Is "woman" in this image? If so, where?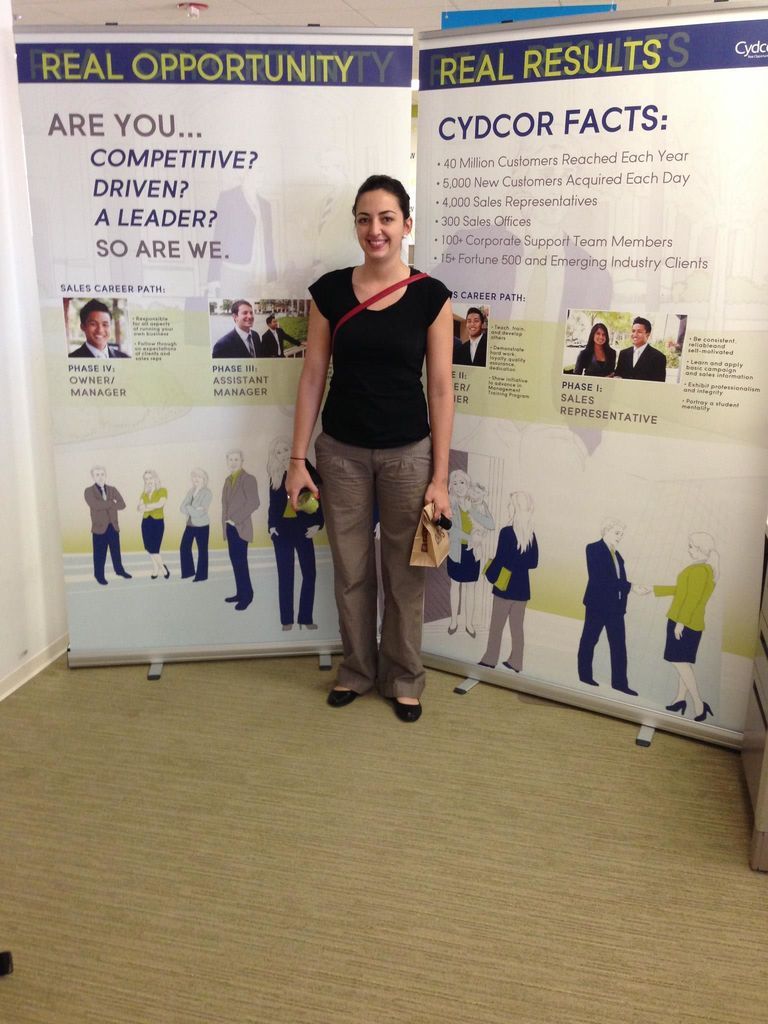
Yes, at l=176, t=468, r=214, b=584.
